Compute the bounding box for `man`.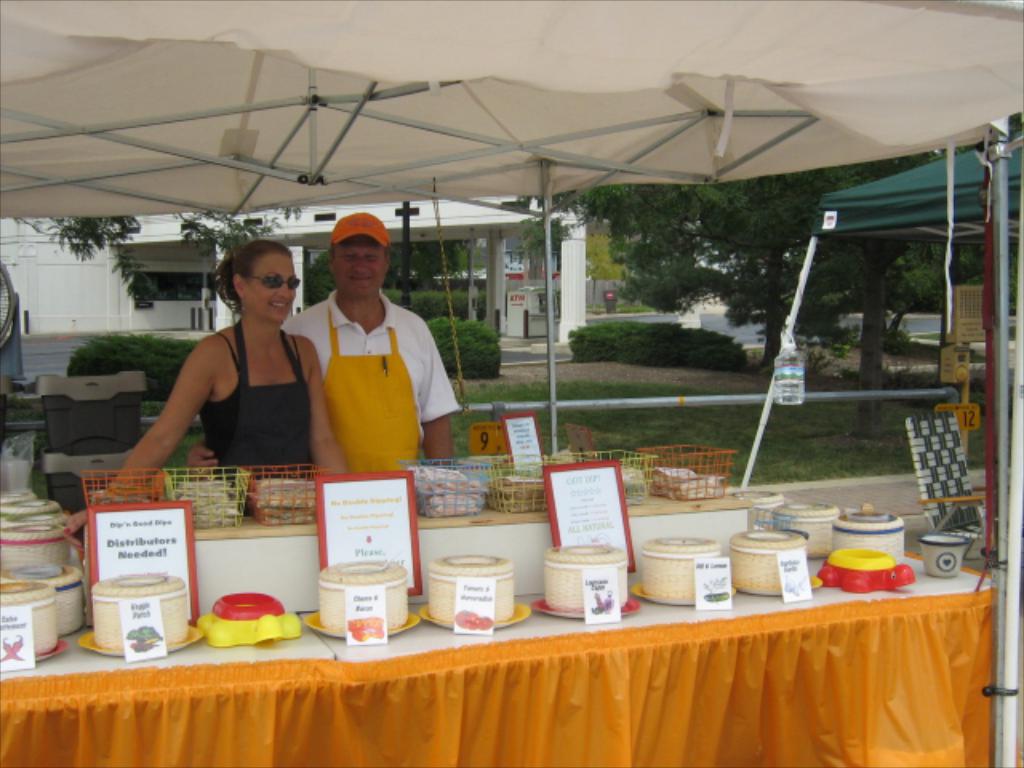
[left=245, top=219, right=430, bottom=514].
